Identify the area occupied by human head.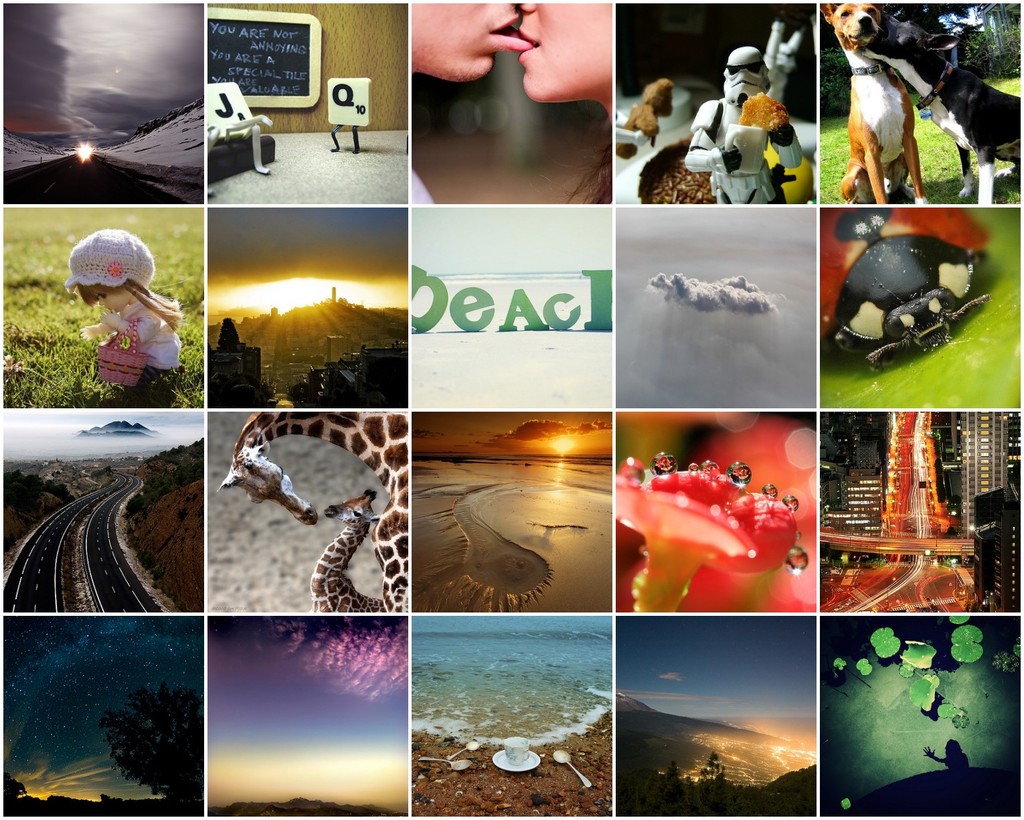
Area: 404 0 531 82.
